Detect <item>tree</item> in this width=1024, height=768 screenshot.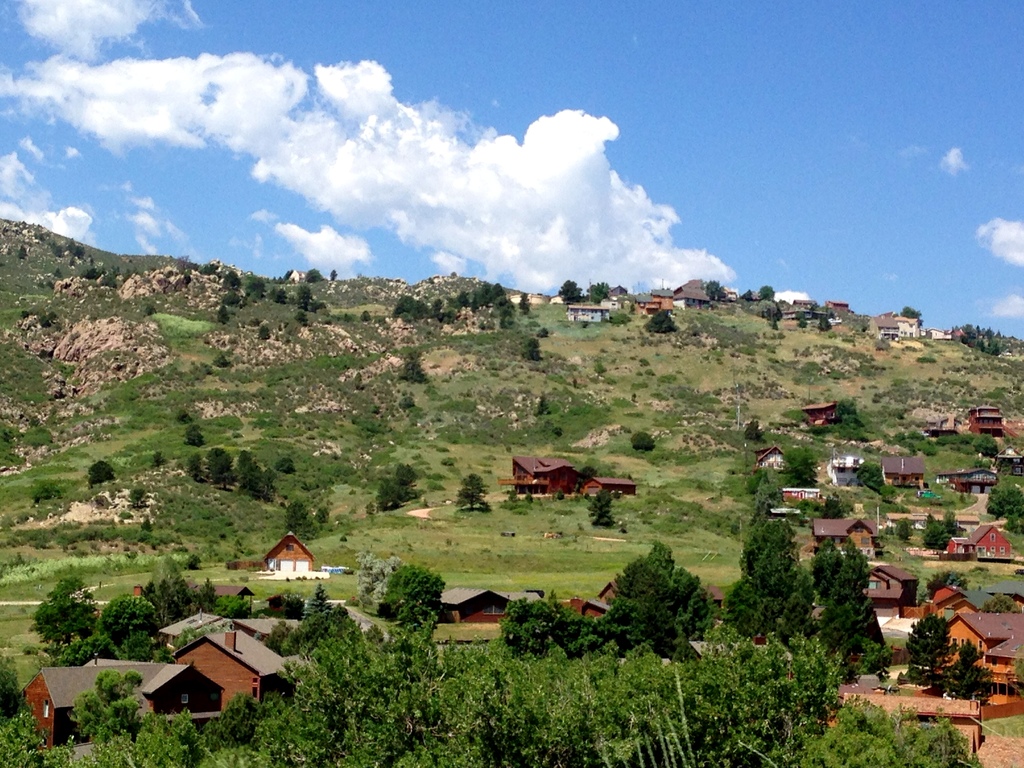
Detection: {"left": 220, "top": 267, "right": 241, "bottom": 290}.
